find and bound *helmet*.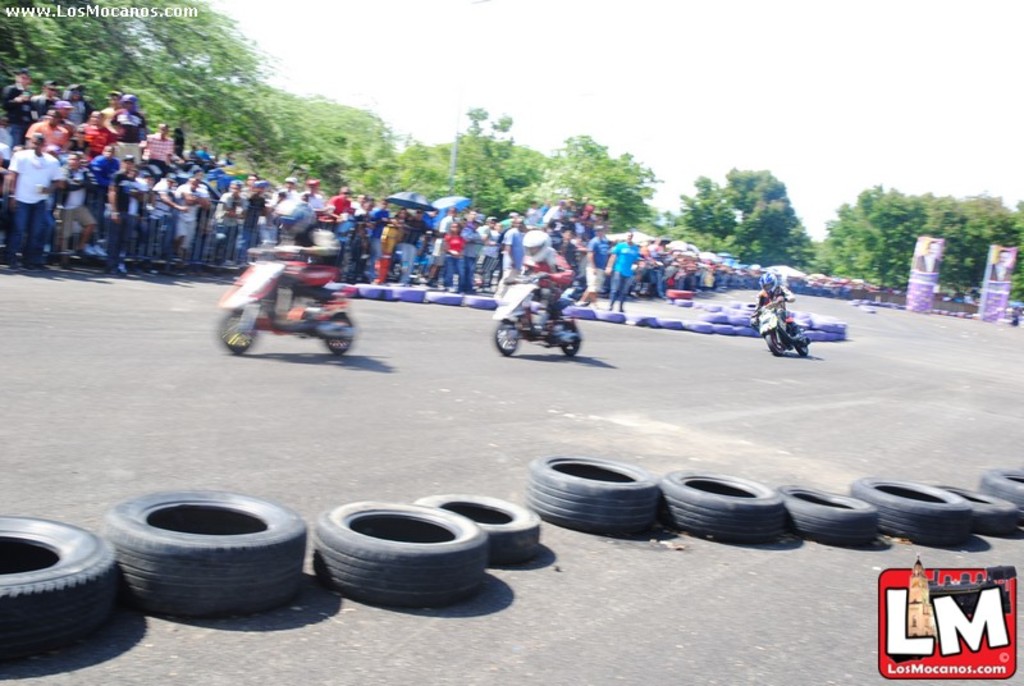
Bound: bbox=(754, 273, 778, 297).
